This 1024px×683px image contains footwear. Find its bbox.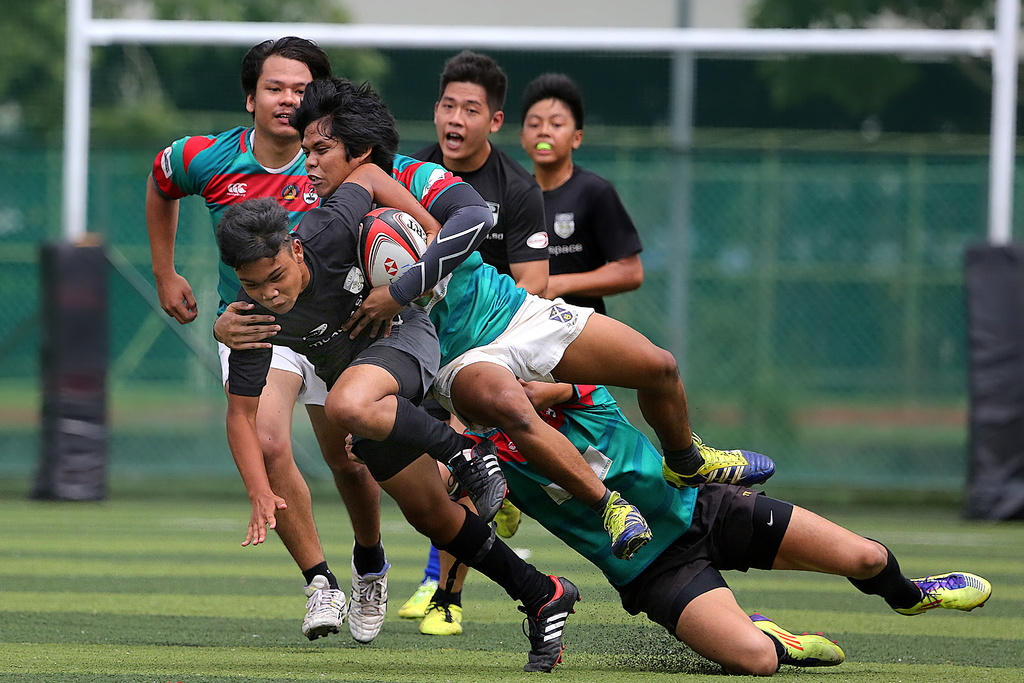
region(746, 602, 841, 666).
